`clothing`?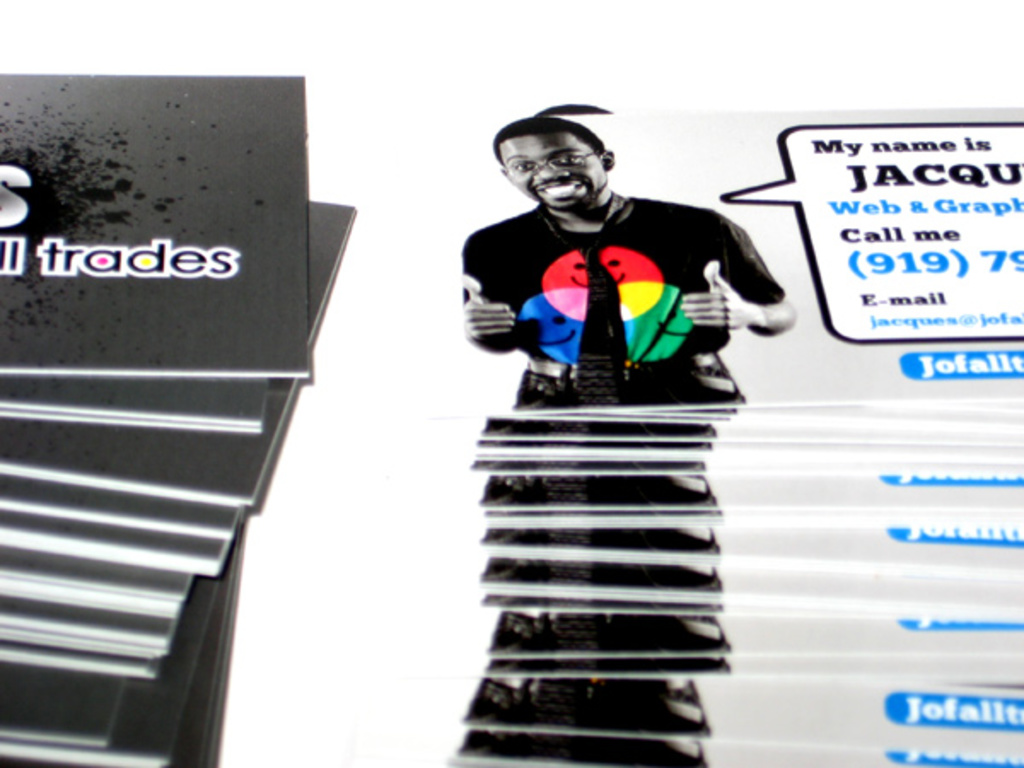
crop(456, 179, 758, 408)
